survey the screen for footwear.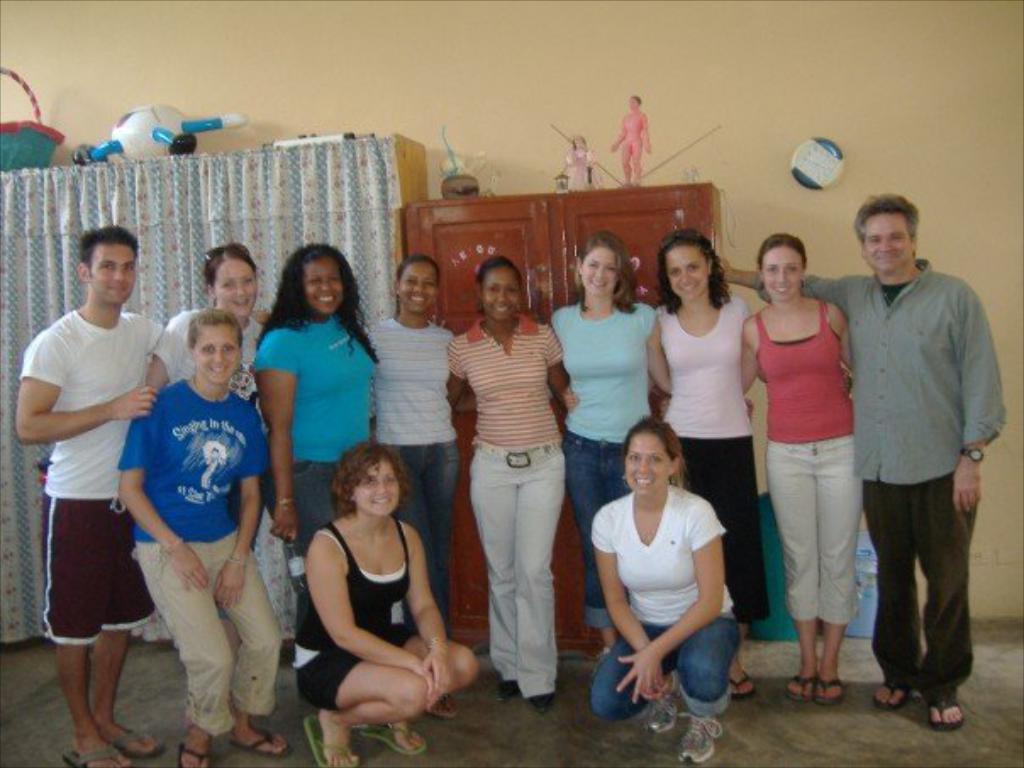
Survey found: 926:688:965:729.
